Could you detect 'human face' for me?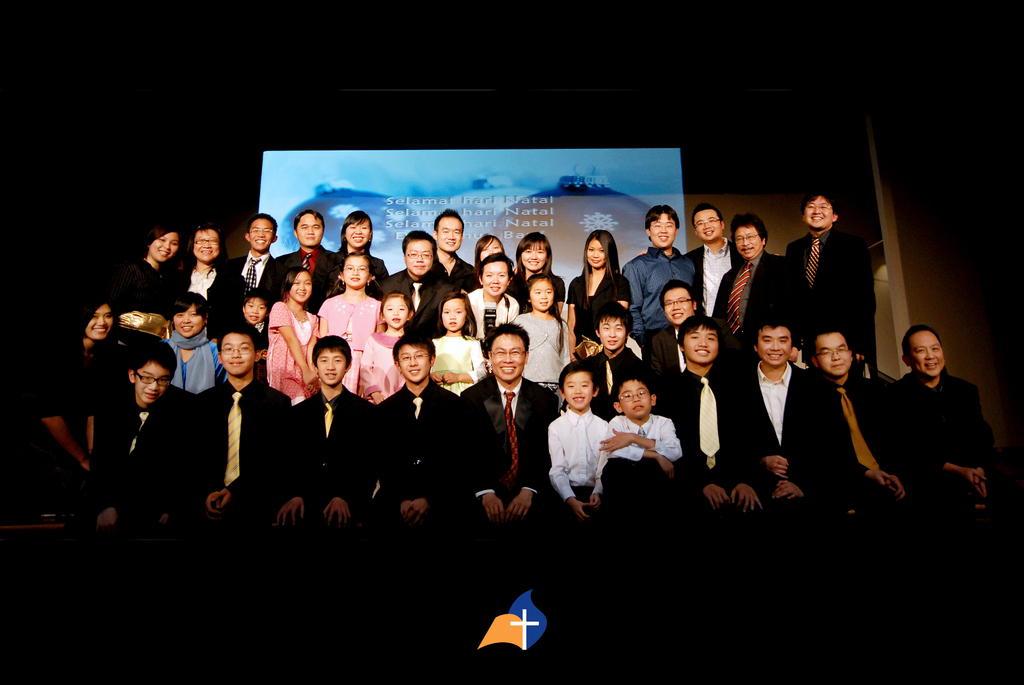
Detection result: left=756, top=322, right=792, bottom=366.
